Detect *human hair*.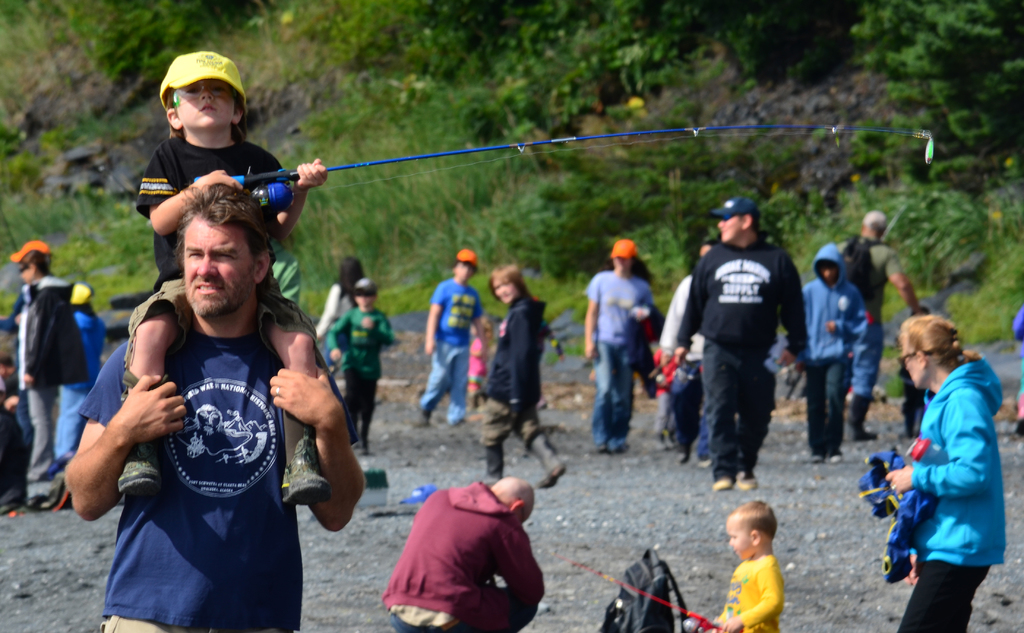
Detected at pyautogui.locateOnScreen(727, 500, 777, 541).
